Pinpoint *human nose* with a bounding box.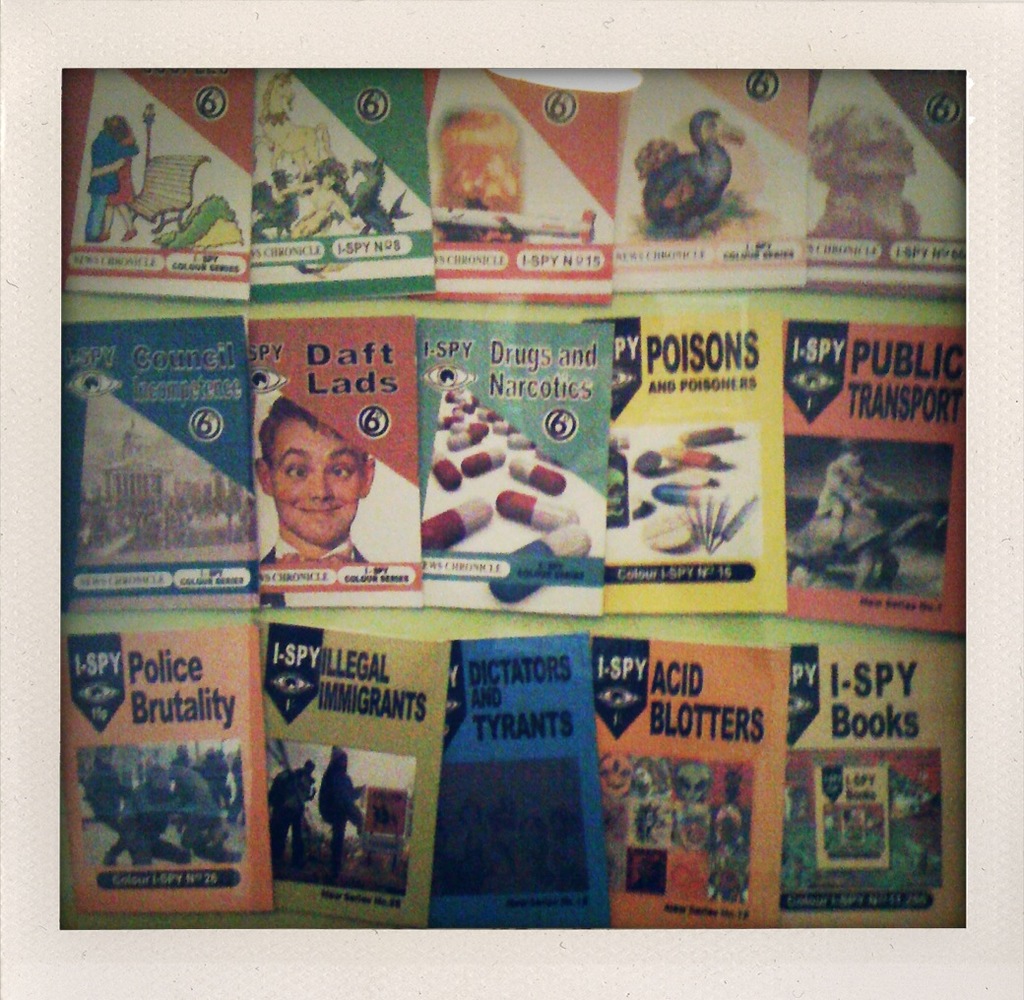
rect(308, 472, 333, 504).
